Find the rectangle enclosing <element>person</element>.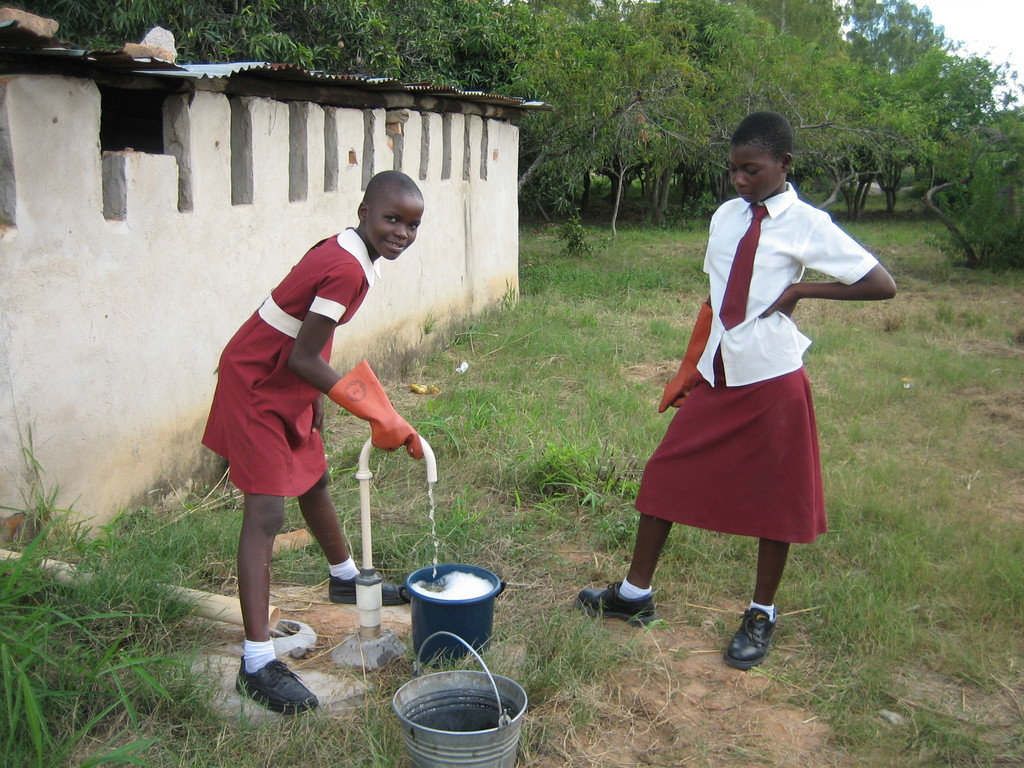
(578, 106, 901, 669).
